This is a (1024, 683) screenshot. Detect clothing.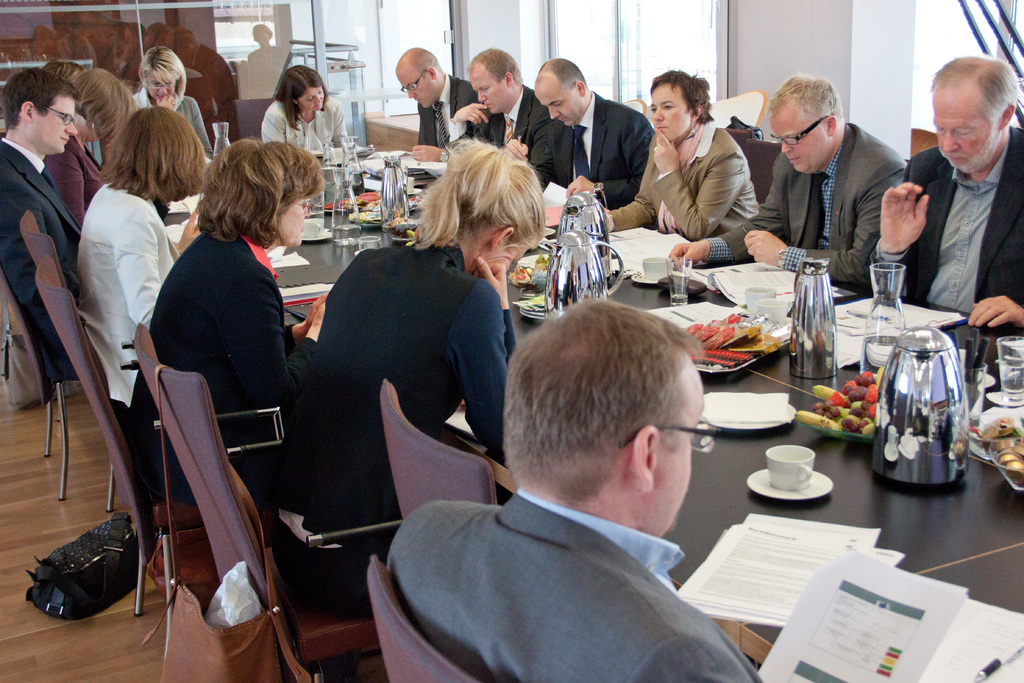
locate(284, 233, 508, 682).
